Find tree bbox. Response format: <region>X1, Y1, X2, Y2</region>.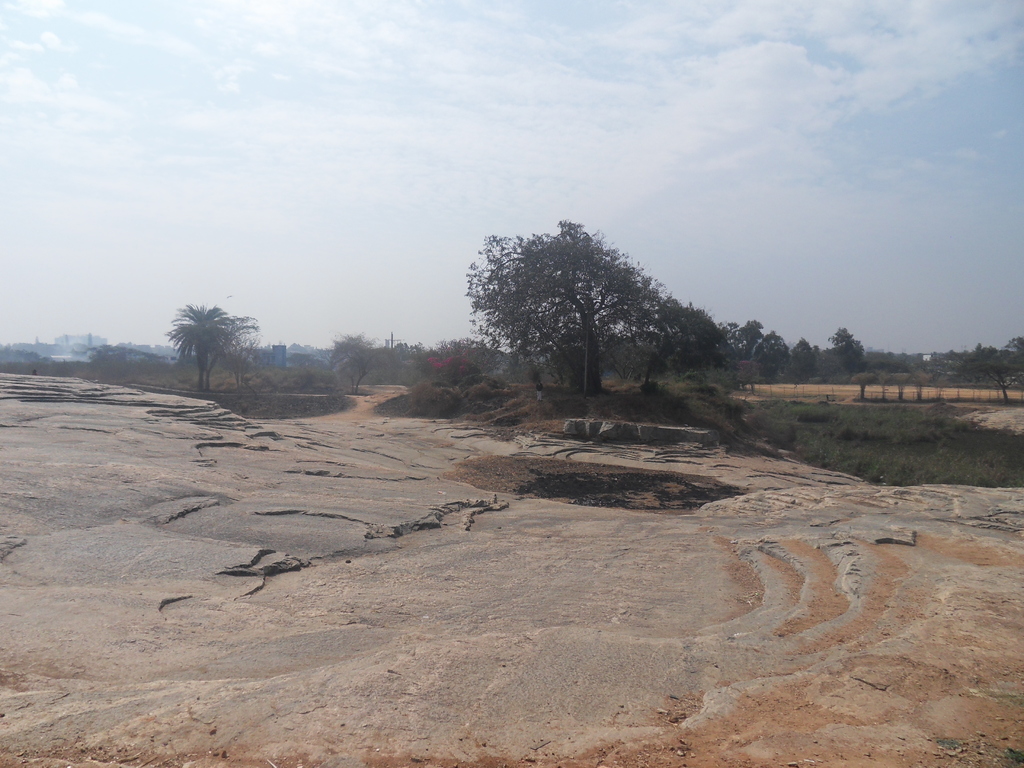
<region>784, 336, 814, 371</region>.
